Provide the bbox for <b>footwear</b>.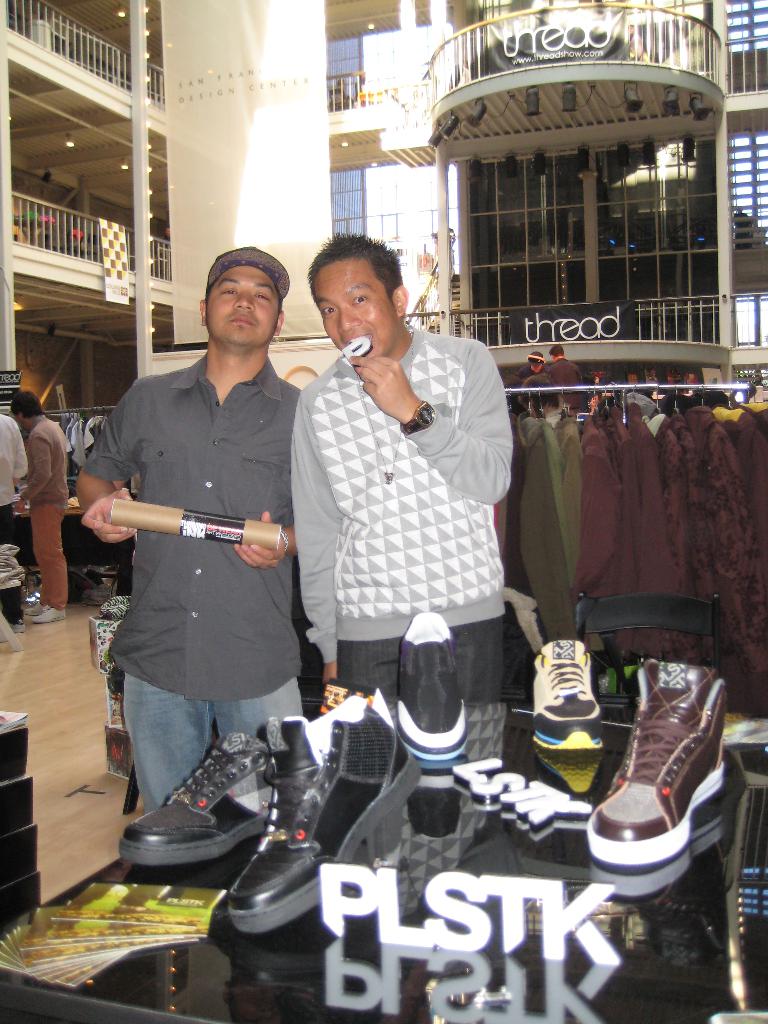
bbox=[398, 616, 468, 767].
